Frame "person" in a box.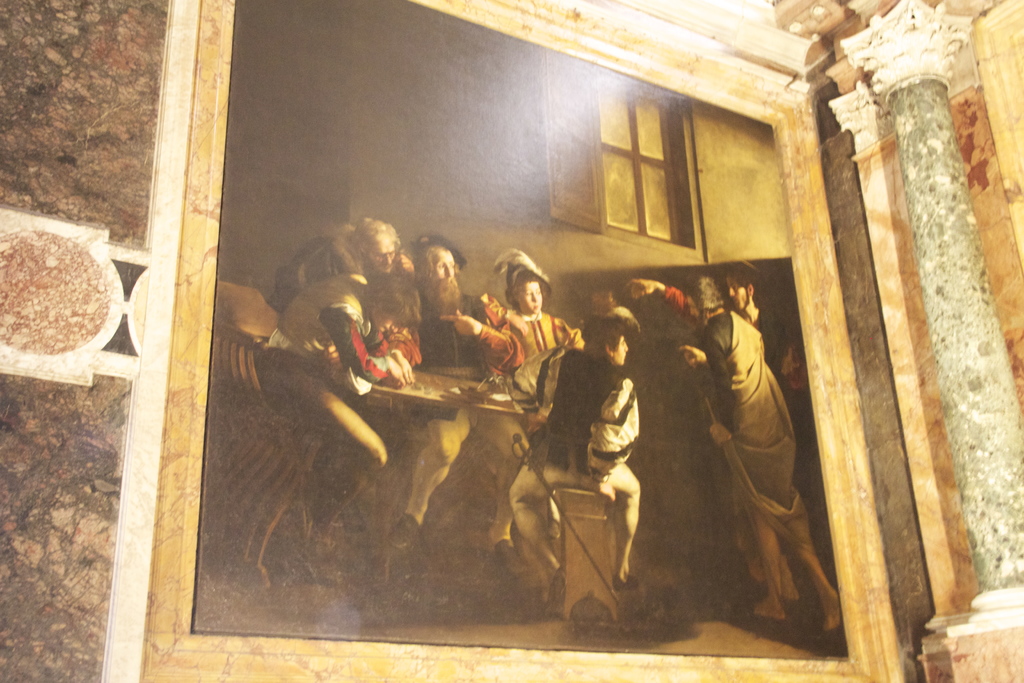
(464, 246, 579, 448).
